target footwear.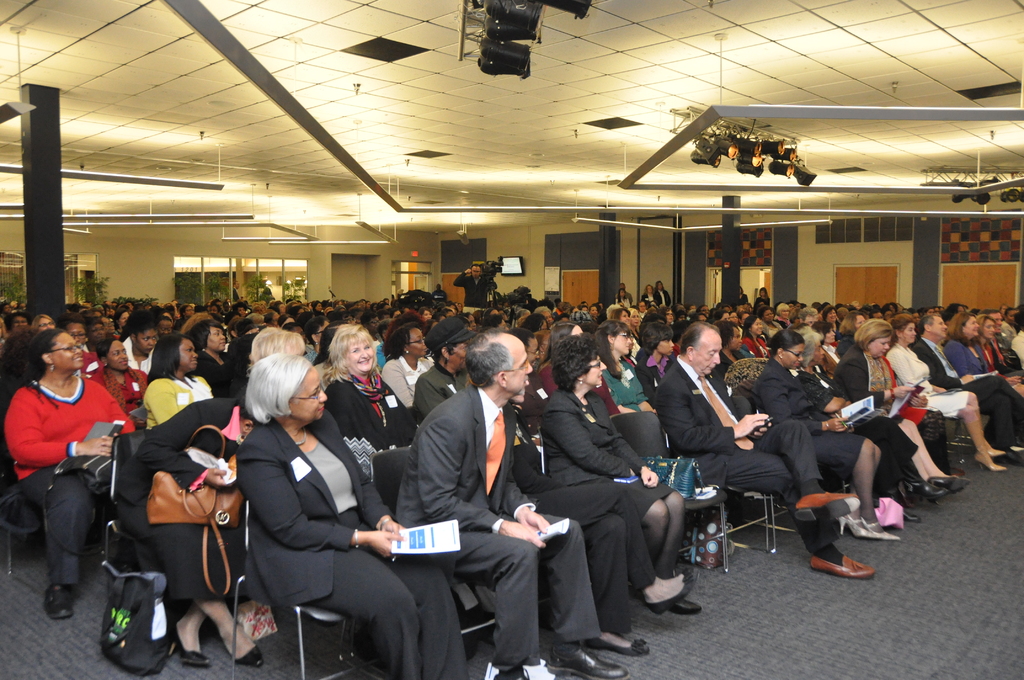
Target region: detection(810, 552, 877, 581).
